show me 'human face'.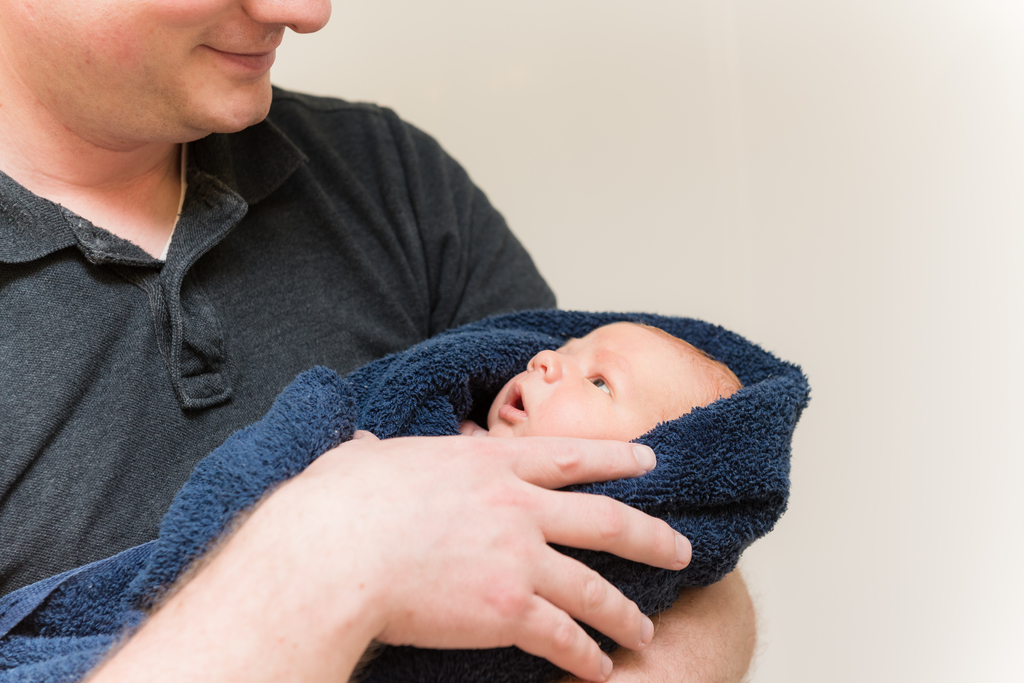
'human face' is here: left=2, top=0, right=335, bottom=140.
